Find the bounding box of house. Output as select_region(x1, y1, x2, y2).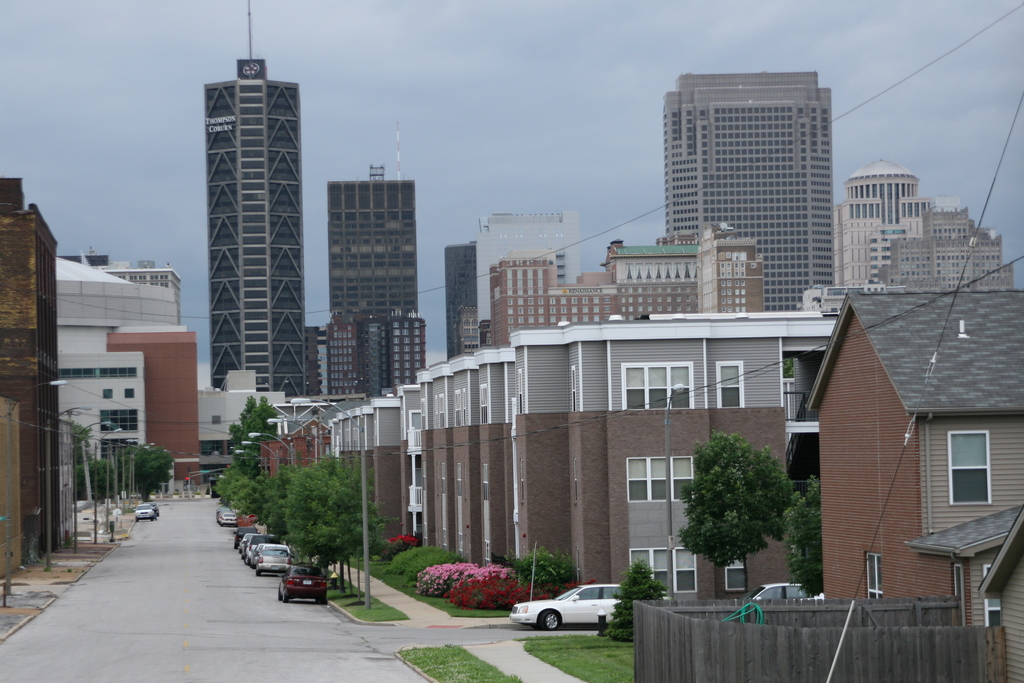
select_region(605, 208, 771, 320).
